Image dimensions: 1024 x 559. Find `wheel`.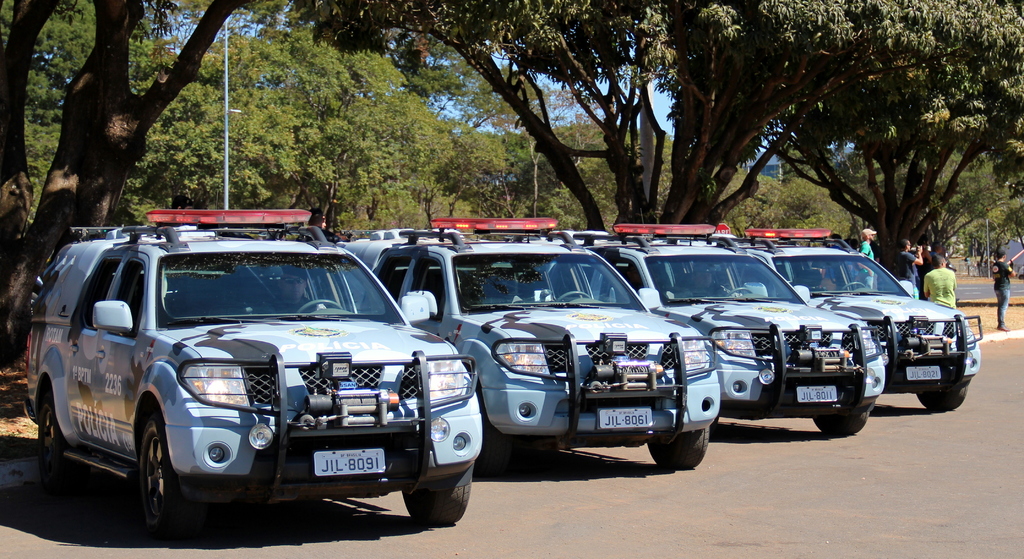
[left=916, top=384, right=967, bottom=411].
